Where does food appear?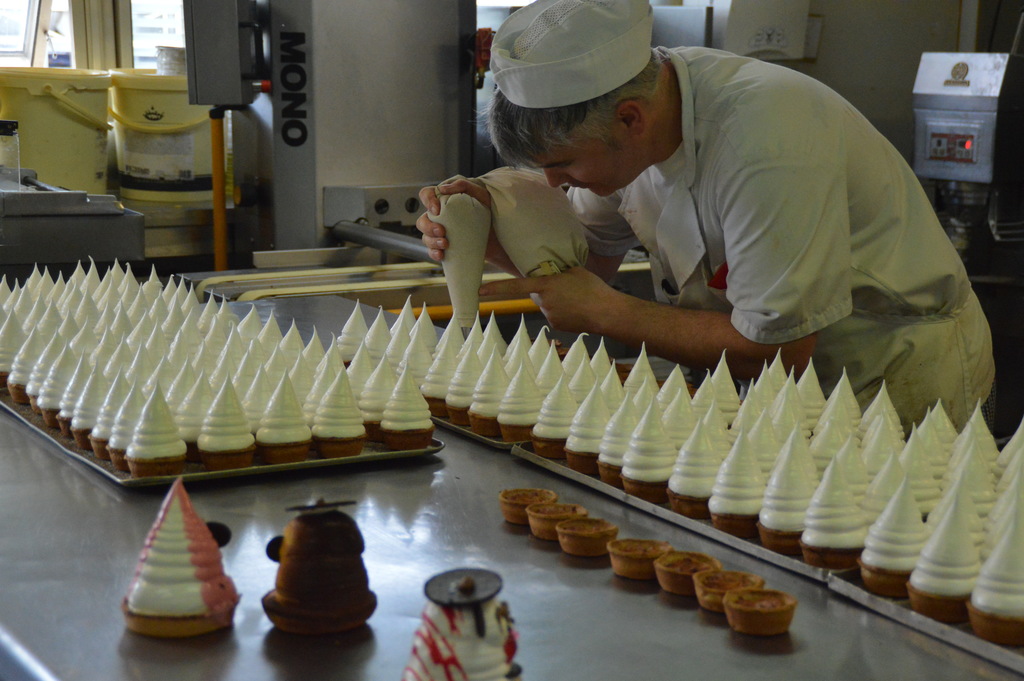
Appears at Rect(403, 594, 529, 680).
